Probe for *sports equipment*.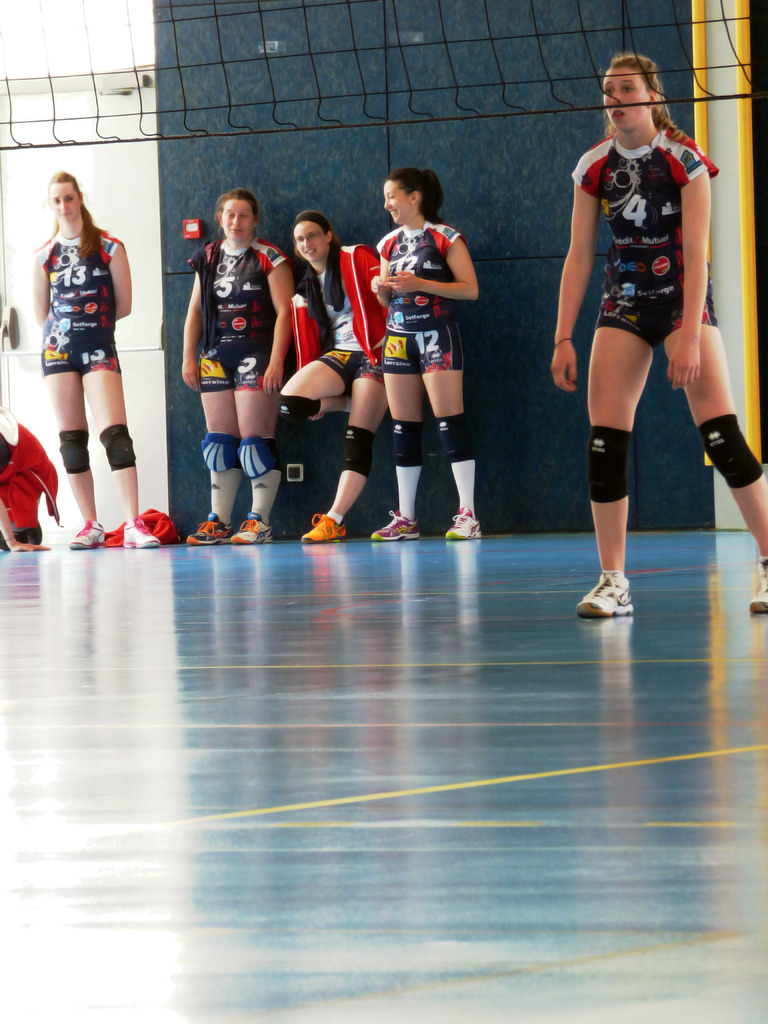
Probe result: (left=275, top=389, right=324, bottom=466).
